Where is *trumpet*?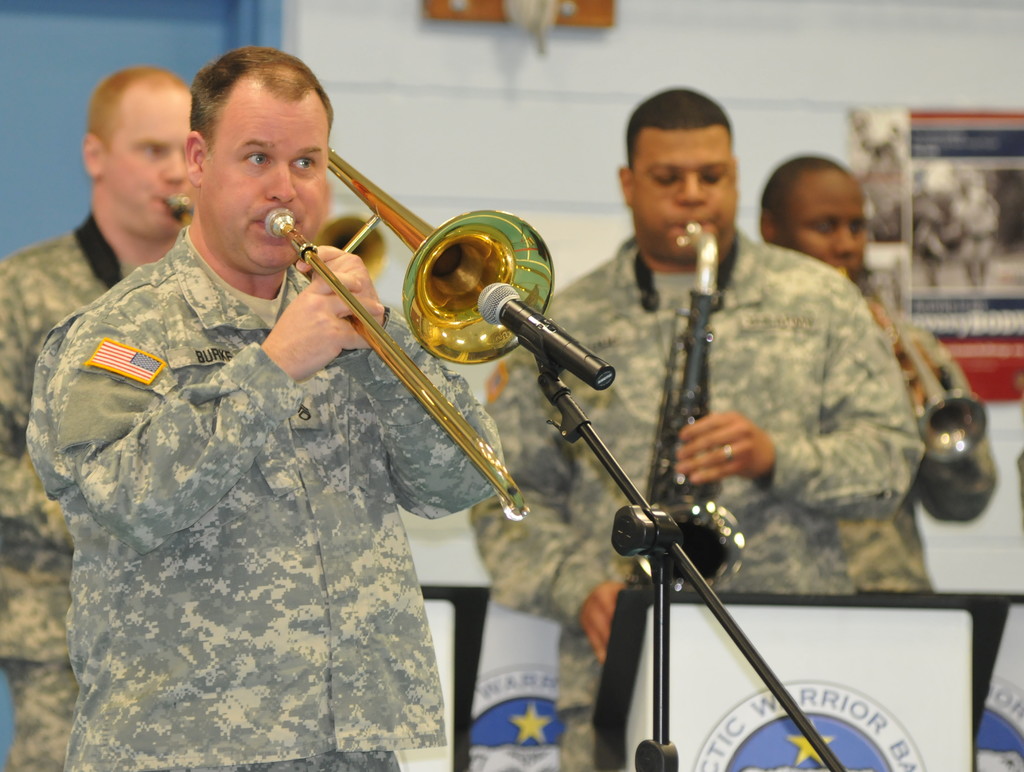
(left=160, top=196, right=201, bottom=221).
